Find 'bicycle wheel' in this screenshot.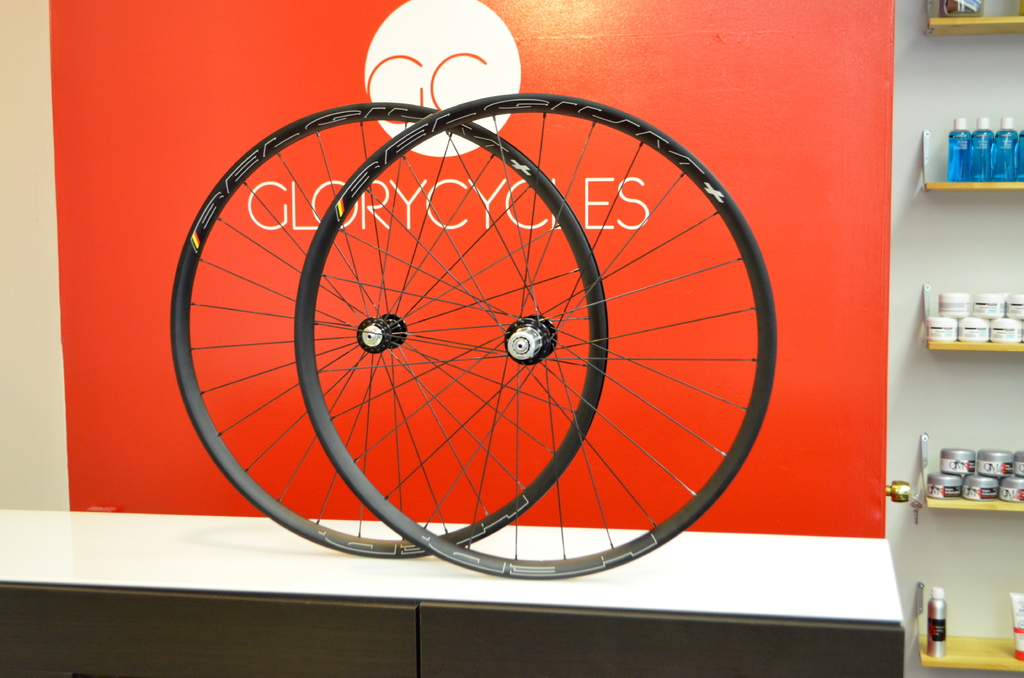
The bounding box for 'bicycle wheel' is bbox=(166, 104, 612, 558).
